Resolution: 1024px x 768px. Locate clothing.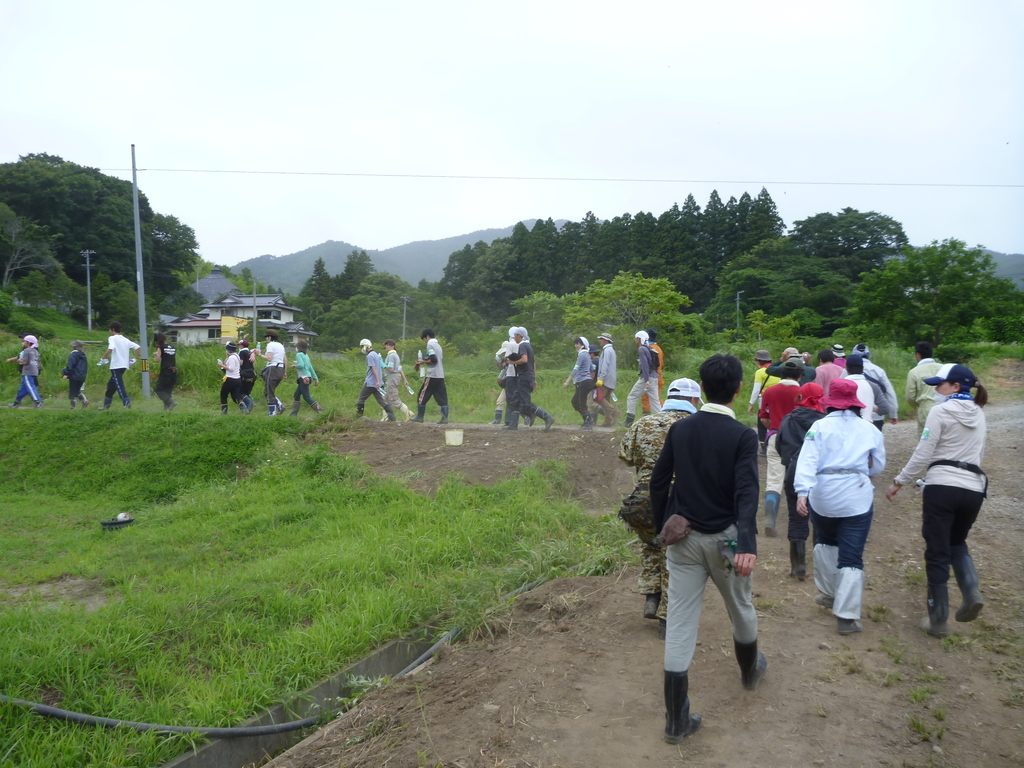
left=100, top=333, right=138, bottom=409.
